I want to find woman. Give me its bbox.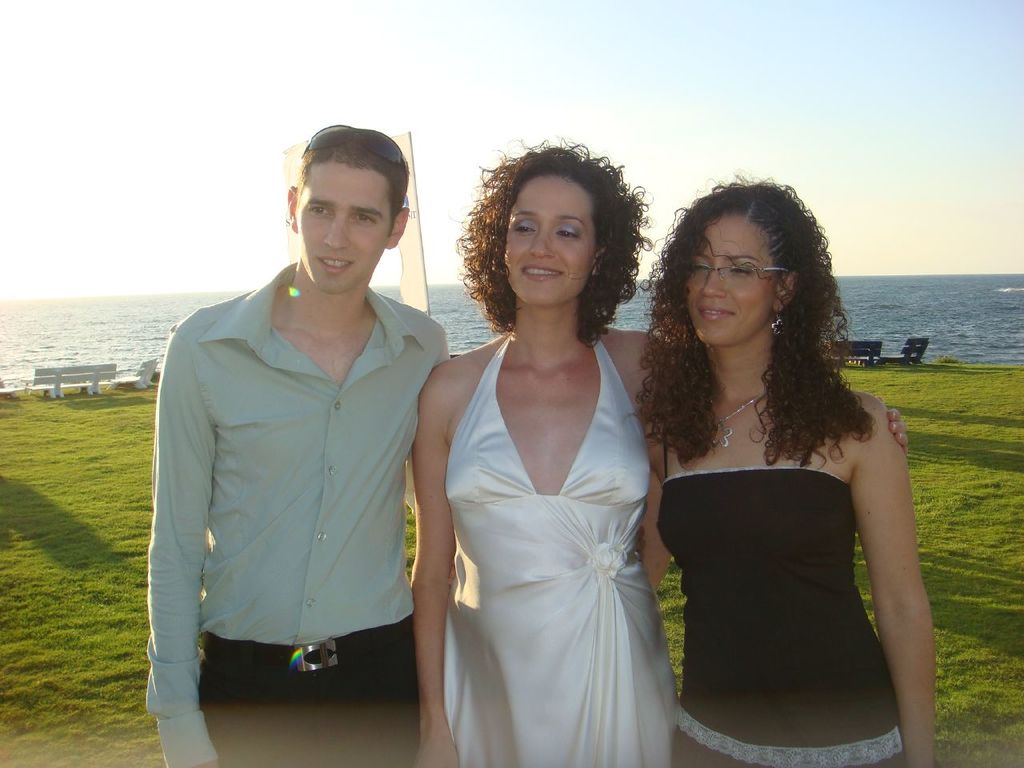
x1=638 y1=182 x2=947 y2=767.
